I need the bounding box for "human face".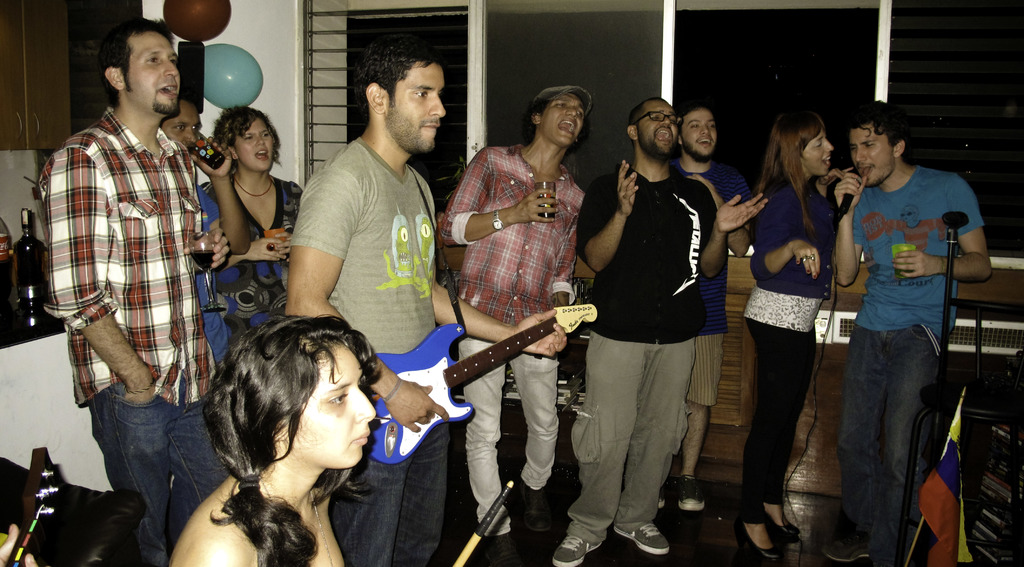
Here it is: box=[679, 110, 720, 160].
